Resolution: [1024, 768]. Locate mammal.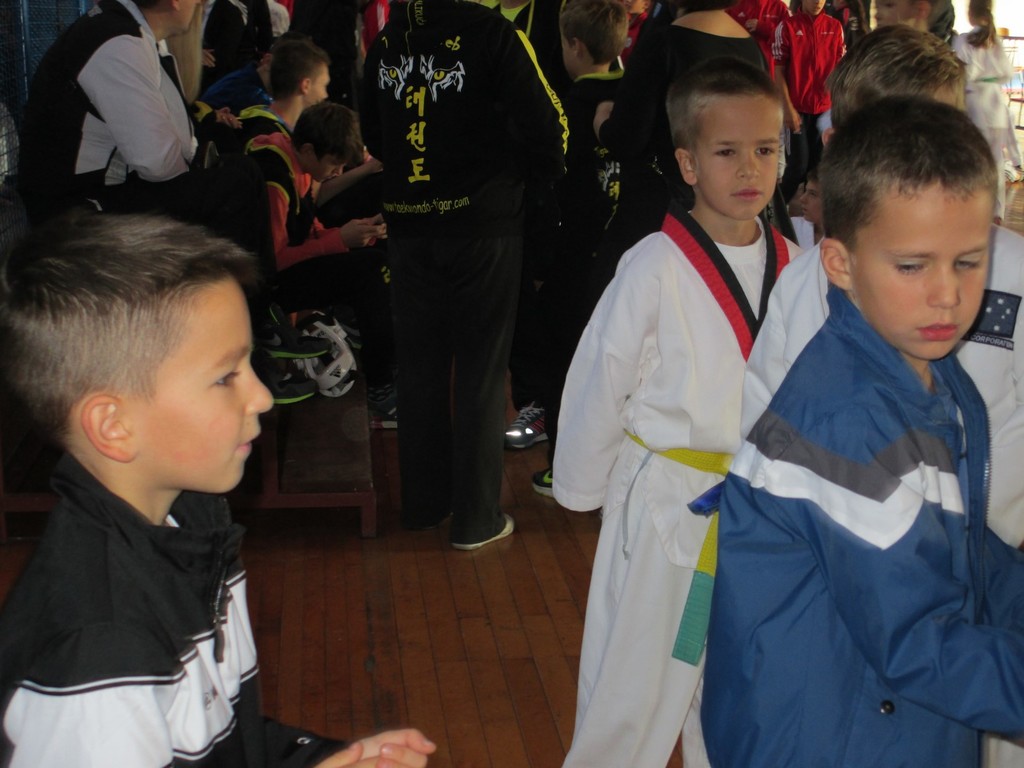
left=945, top=12, right=1017, bottom=236.
